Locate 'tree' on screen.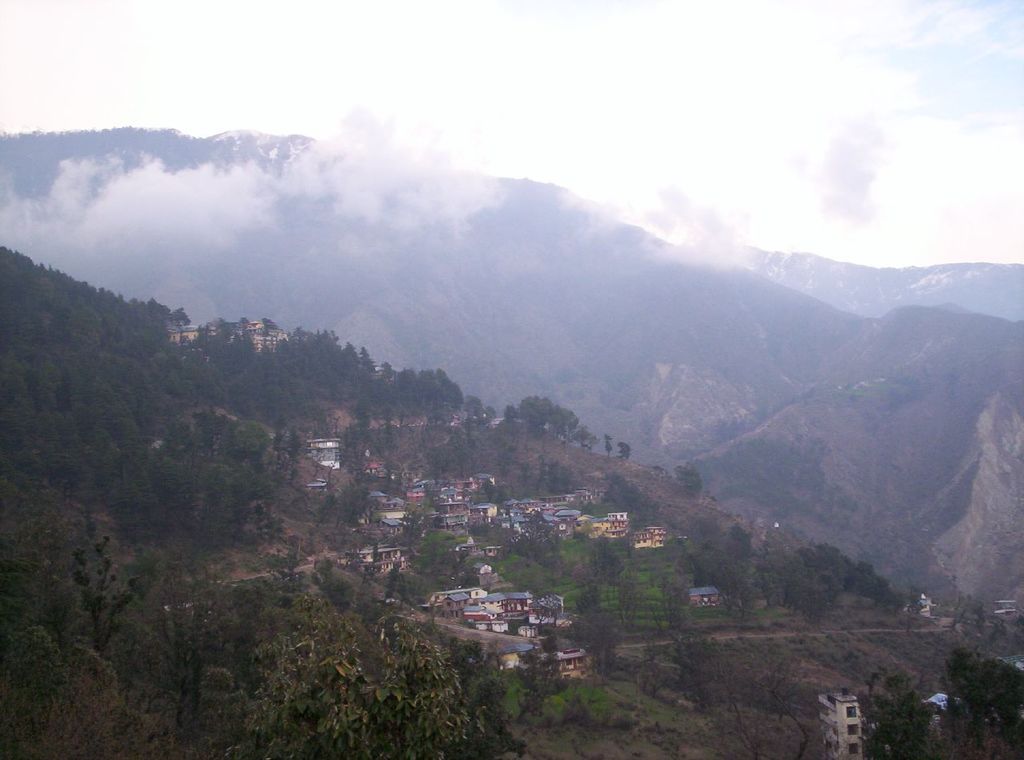
On screen at l=595, t=475, r=660, b=530.
